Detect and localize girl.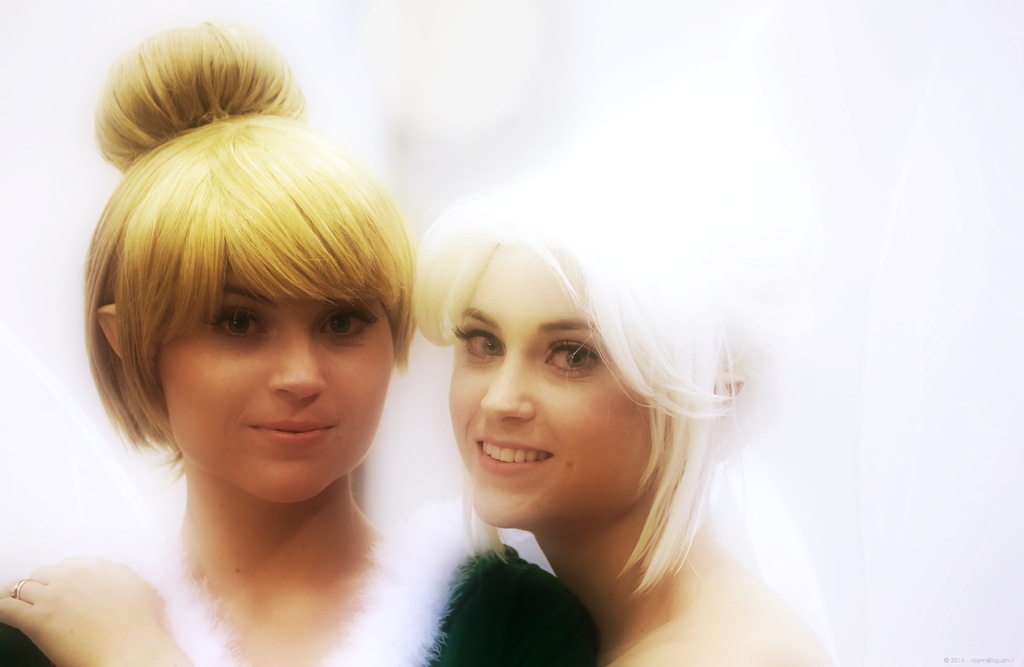
Localized at l=0, t=14, r=598, b=666.
